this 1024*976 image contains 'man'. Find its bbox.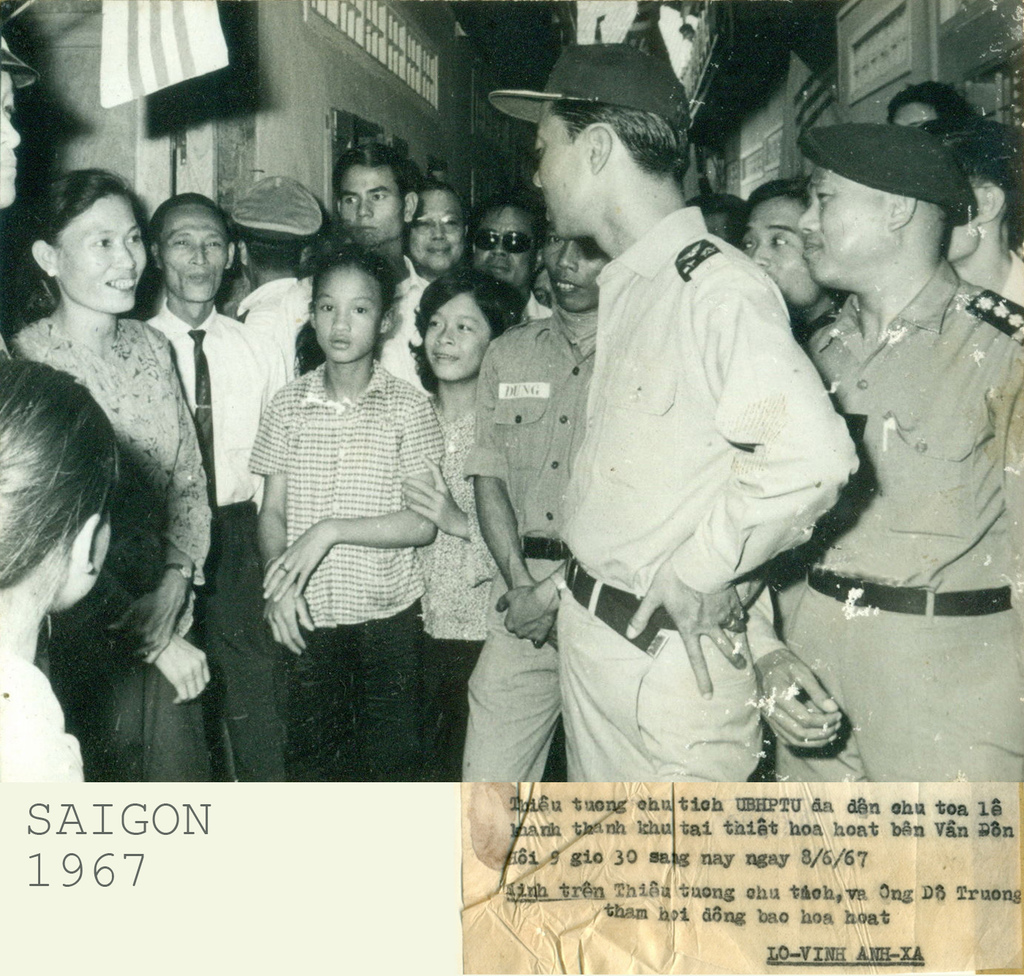
locate(729, 181, 837, 365).
